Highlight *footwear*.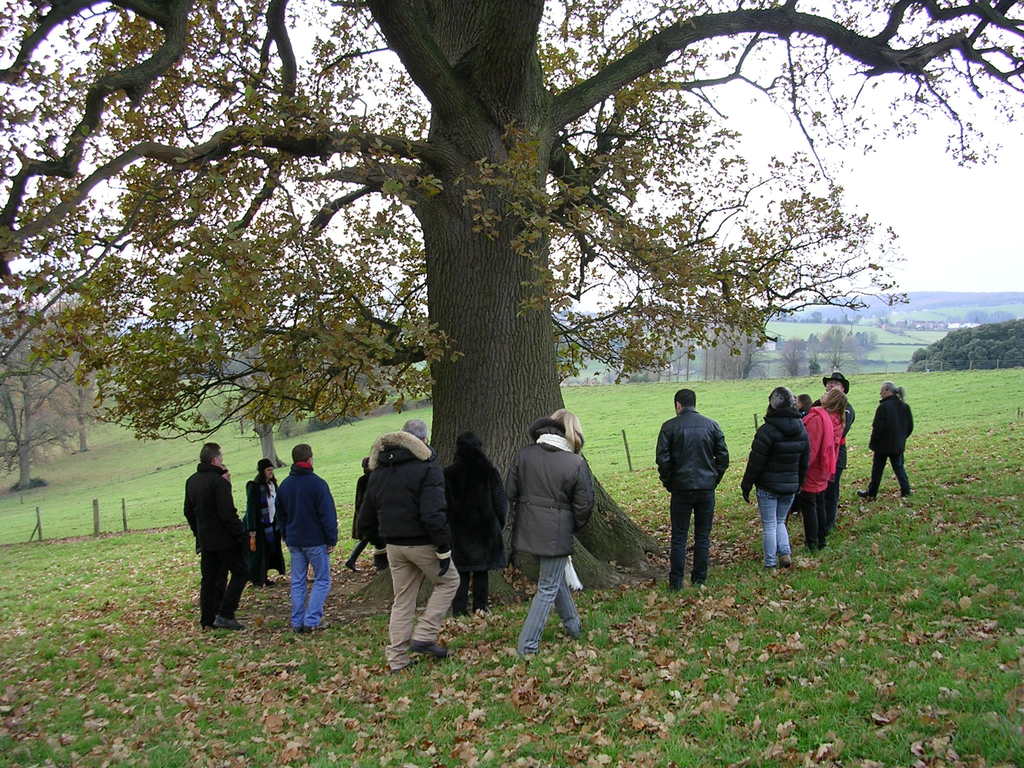
Highlighted region: <box>414,638,451,659</box>.
